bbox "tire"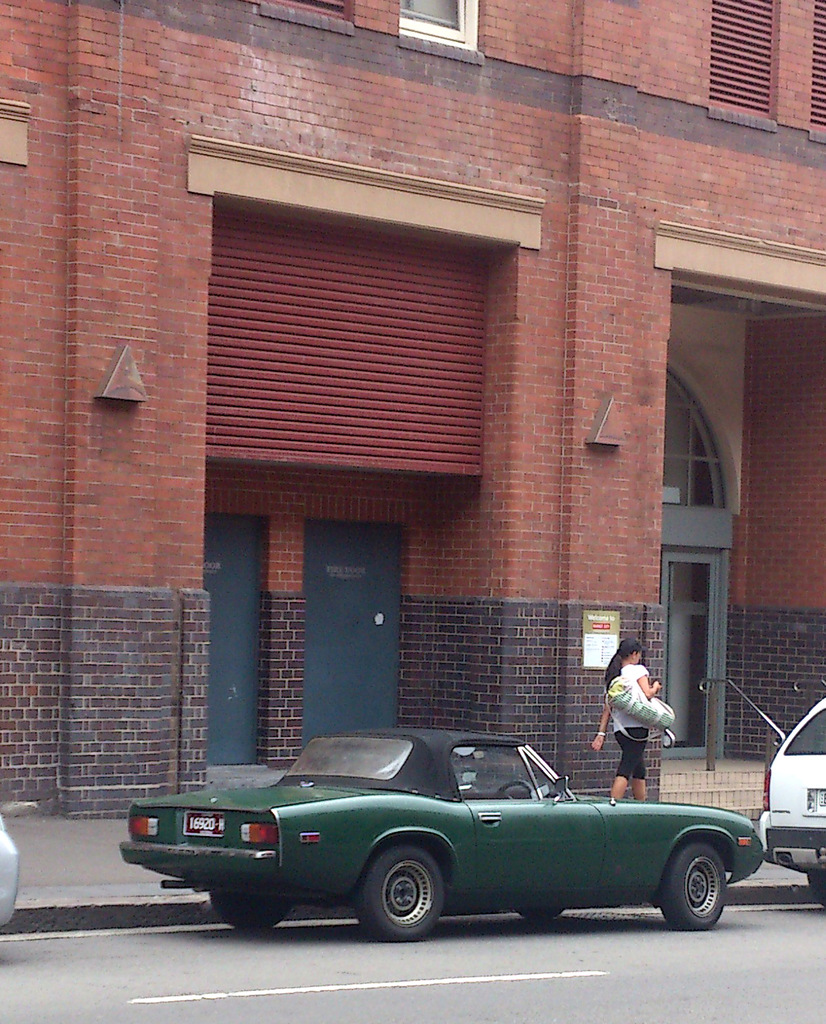
Rect(363, 842, 438, 939)
